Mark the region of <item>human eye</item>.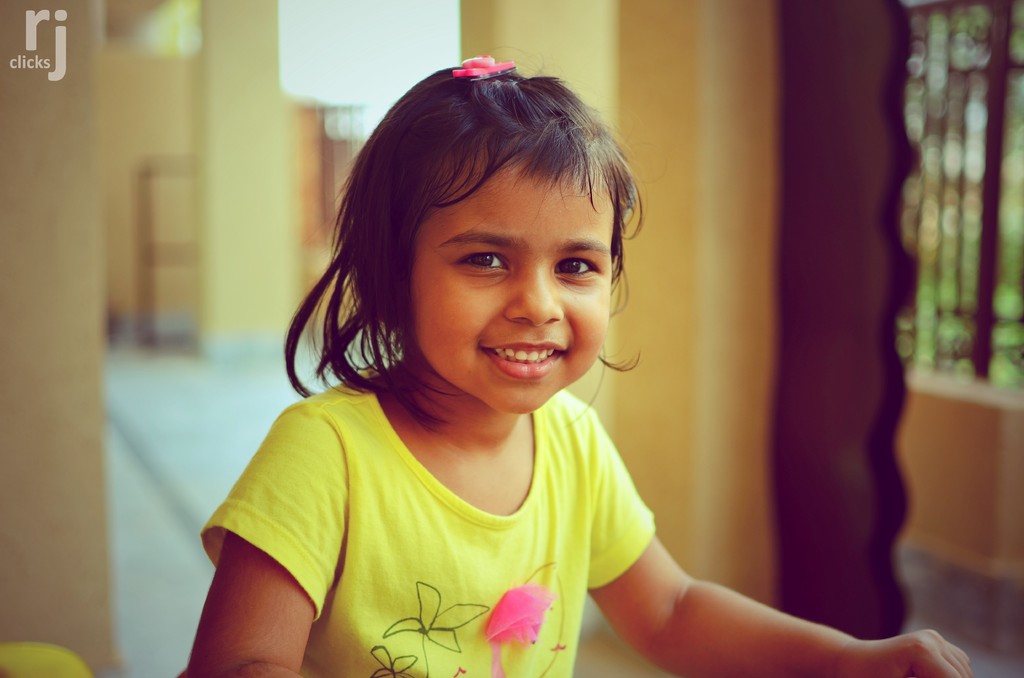
Region: 548, 248, 604, 287.
